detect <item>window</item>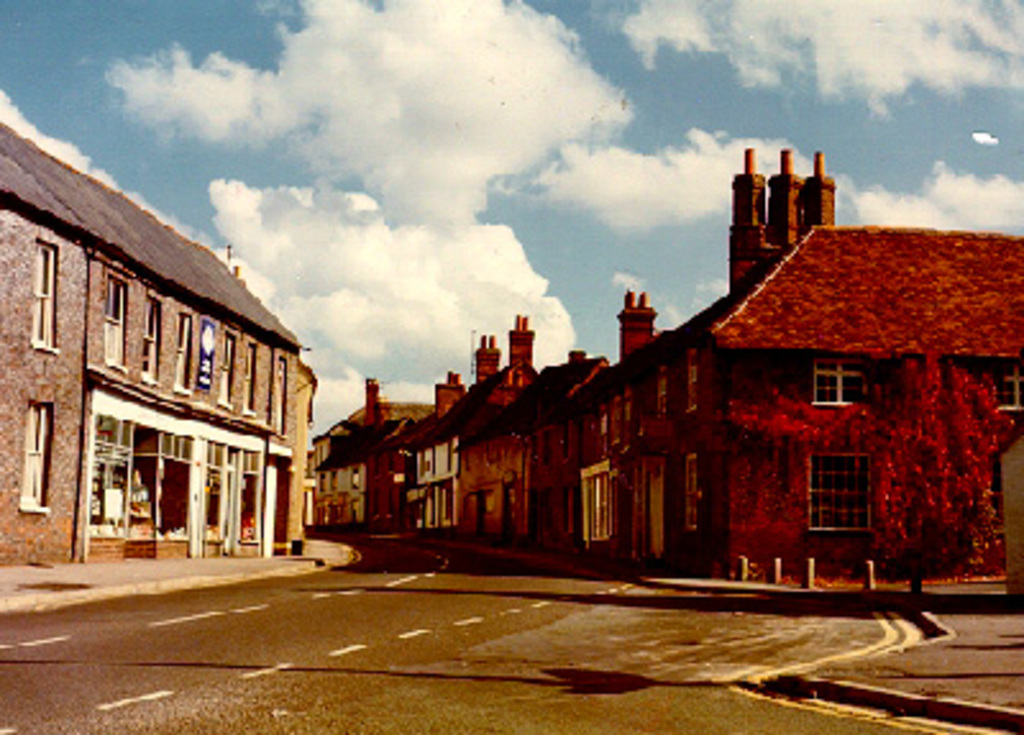
pyautogui.locateOnScreen(573, 461, 620, 545)
